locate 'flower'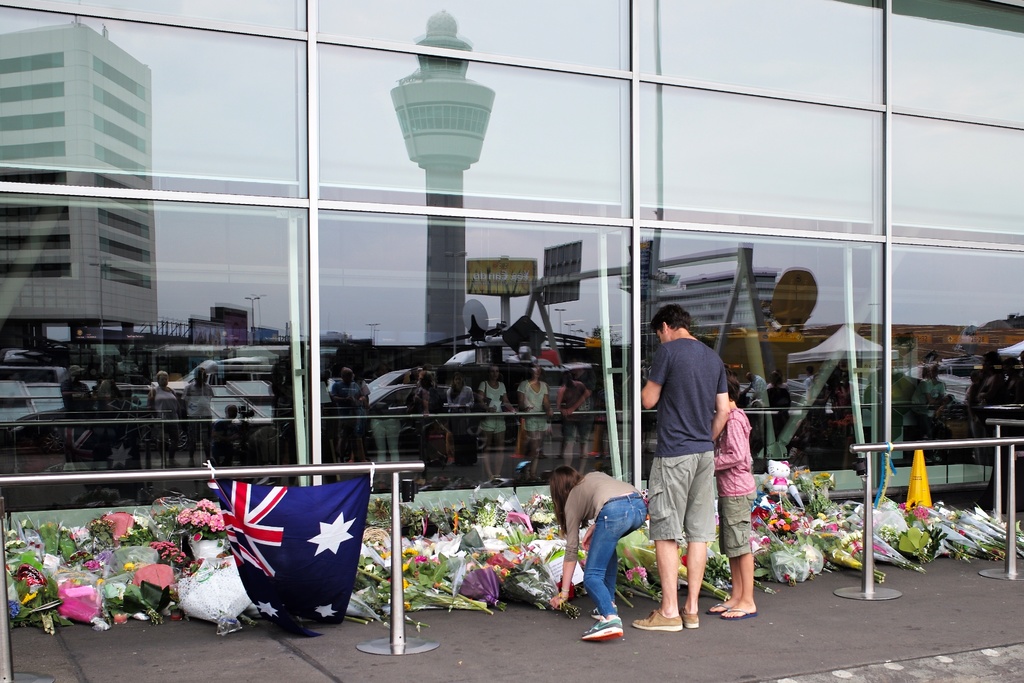
84:511:133:532
